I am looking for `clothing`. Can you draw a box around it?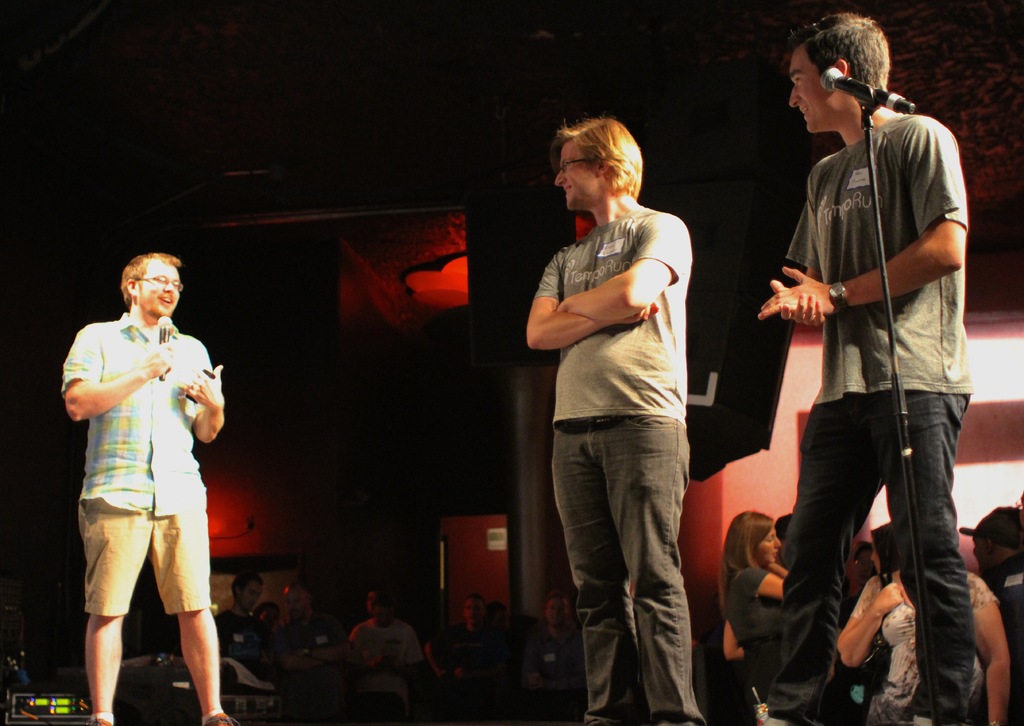
Sure, the bounding box is <region>61, 303, 234, 623</region>.
